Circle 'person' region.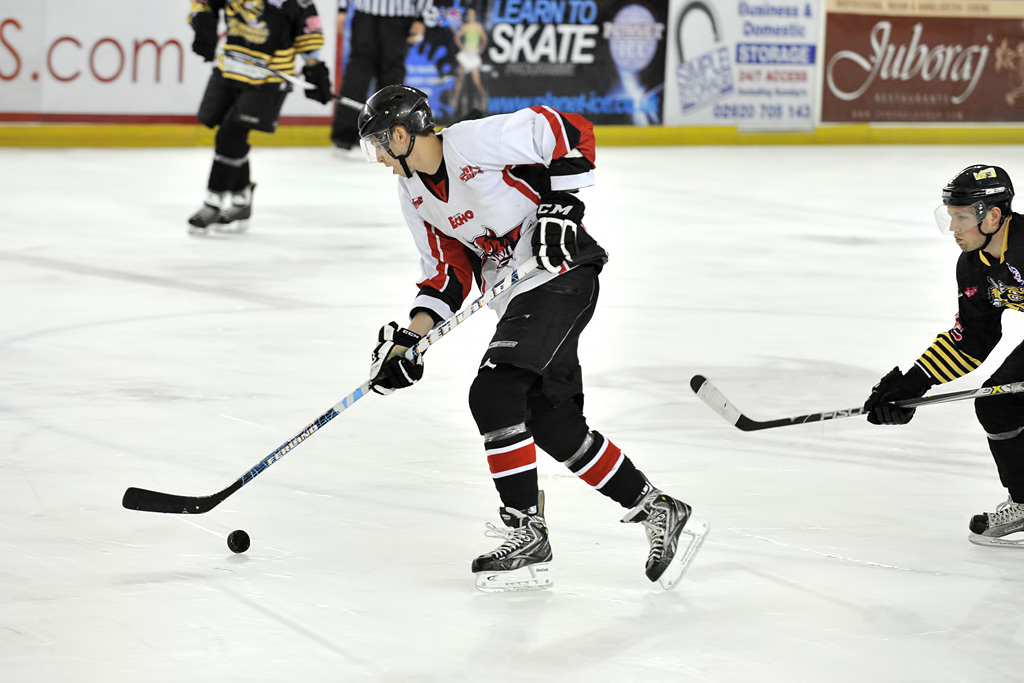
Region: rect(448, 4, 491, 110).
